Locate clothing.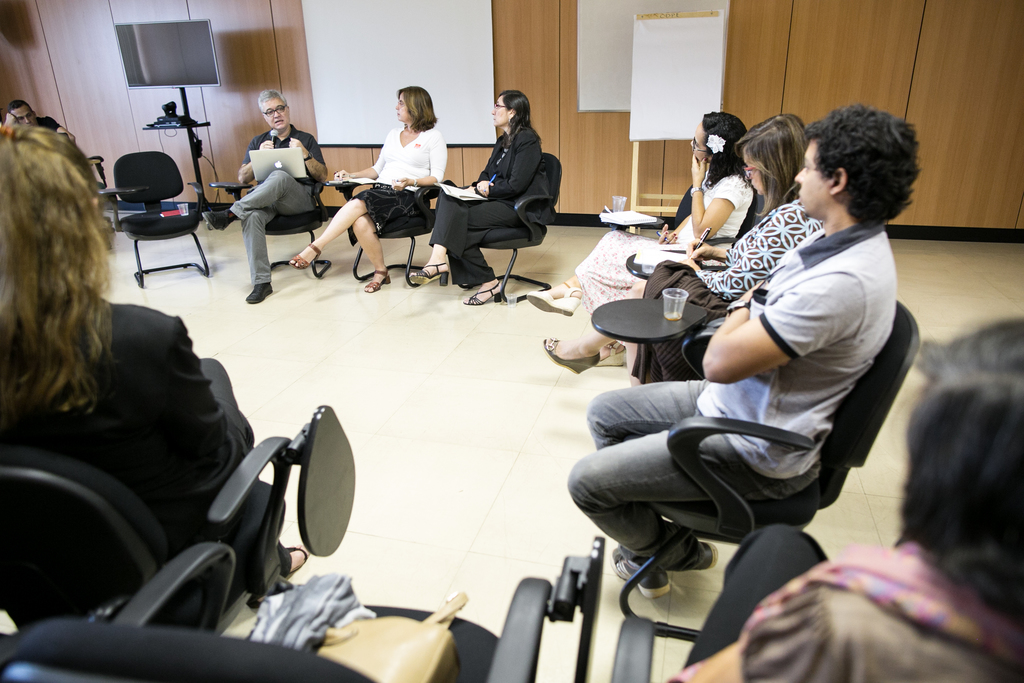
Bounding box: bbox=[352, 128, 448, 235].
